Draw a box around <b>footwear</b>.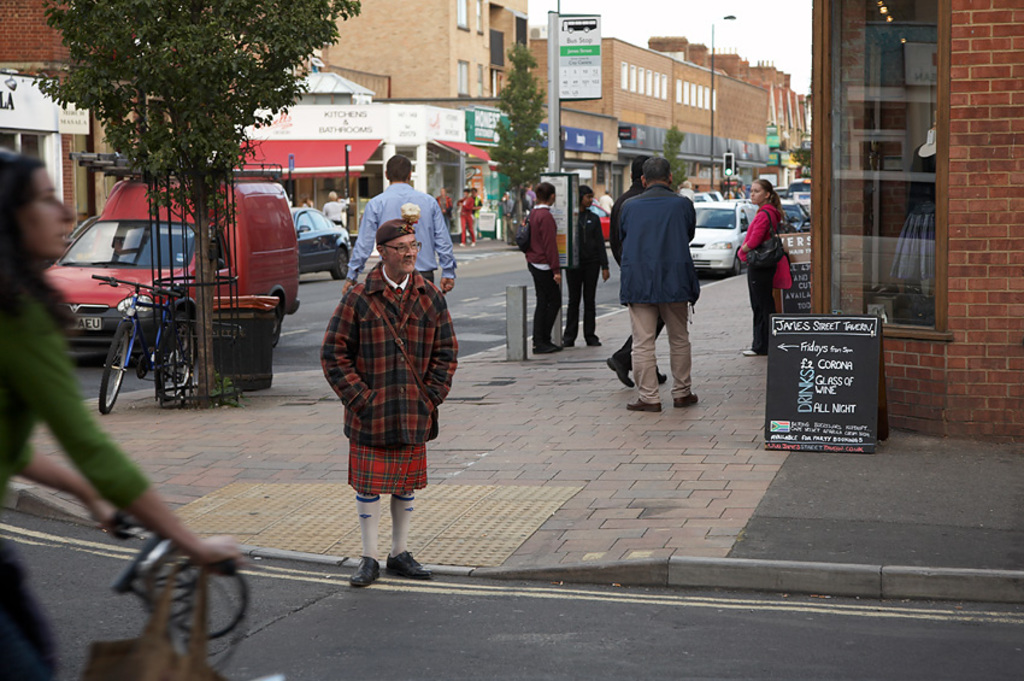
524, 336, 560, 351.
